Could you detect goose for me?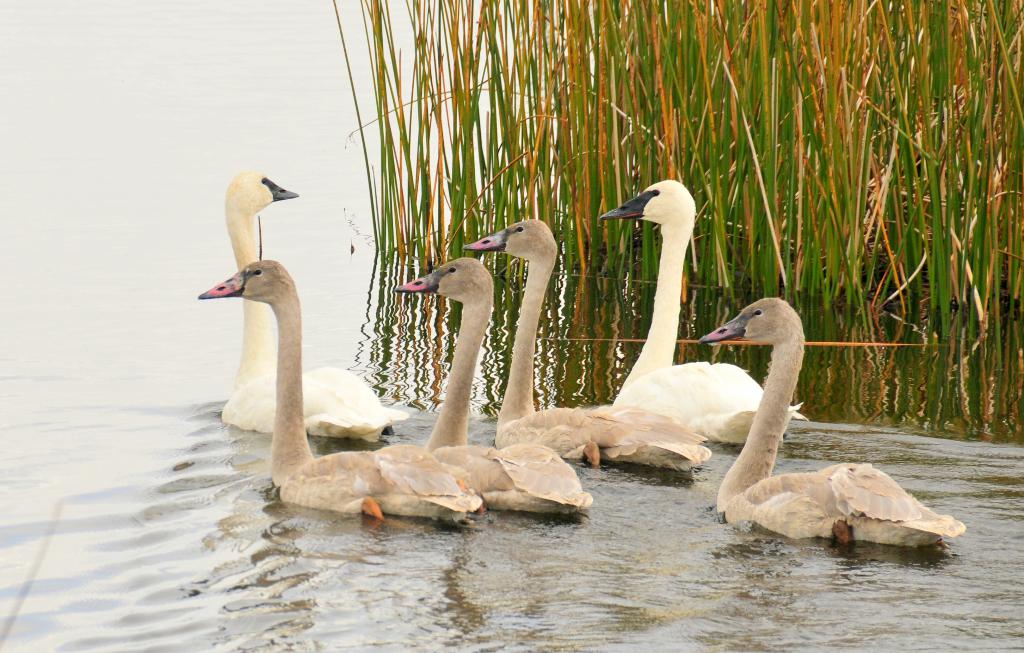
Detection result: l=400, t=257, r=594, b=514.
